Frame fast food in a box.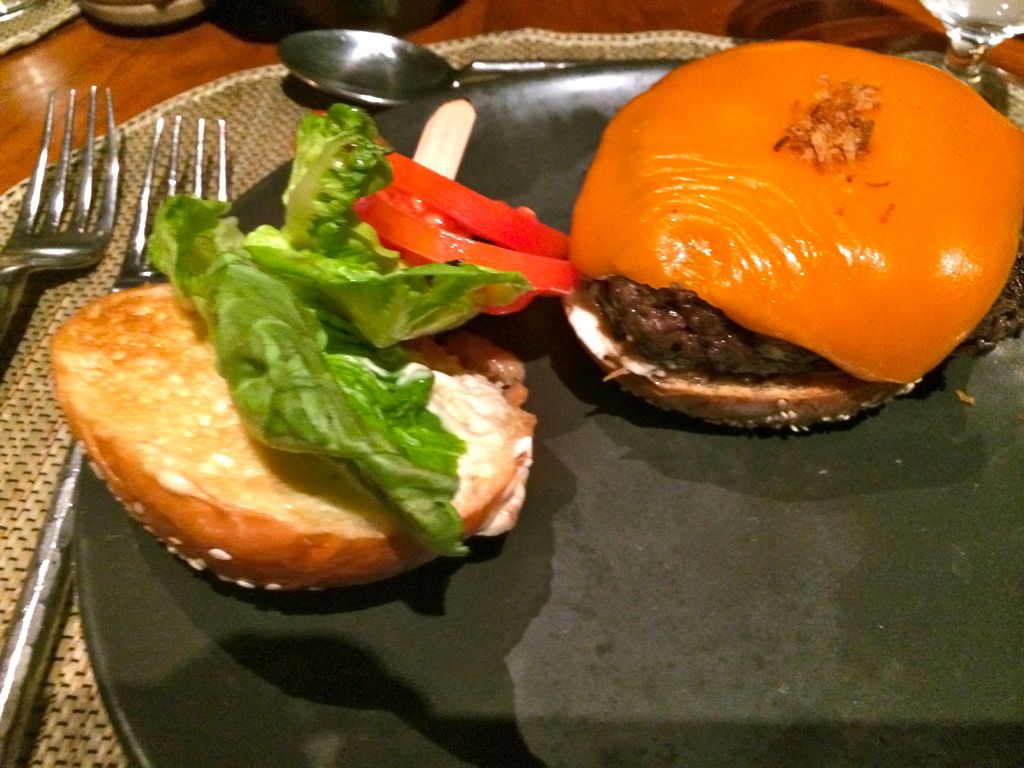
{"x1": 61, "y1": 45, "x2": 725, "y2": 602}.
